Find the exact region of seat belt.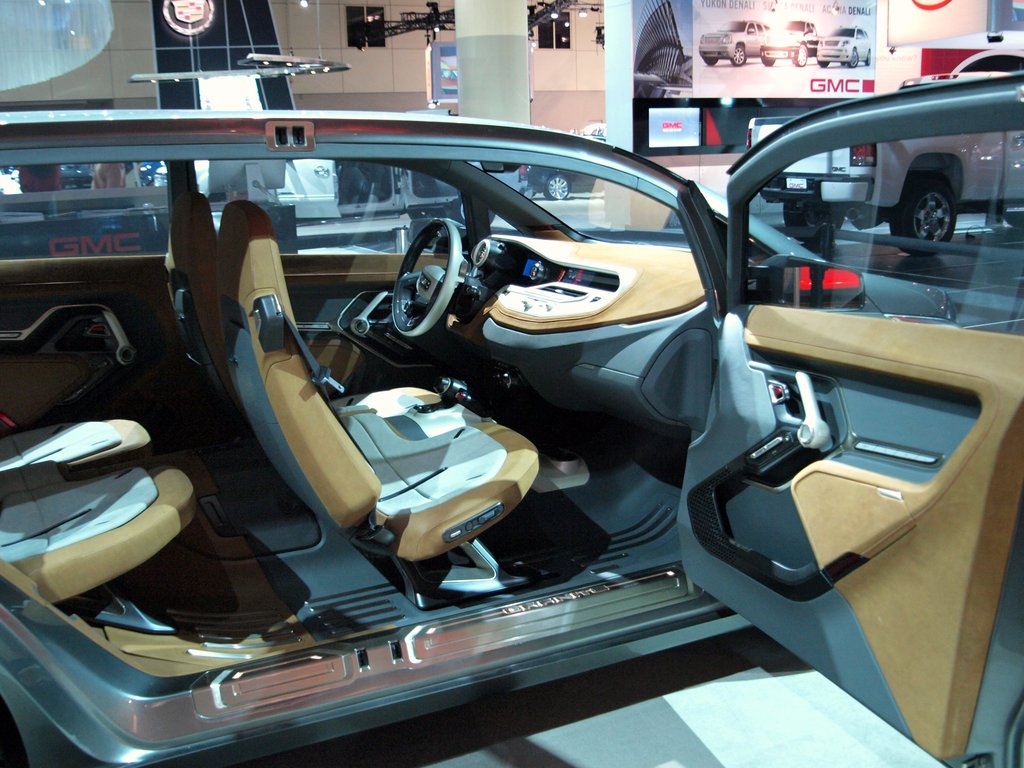
Exact region: l=278, t=313, r=345, b=390.
